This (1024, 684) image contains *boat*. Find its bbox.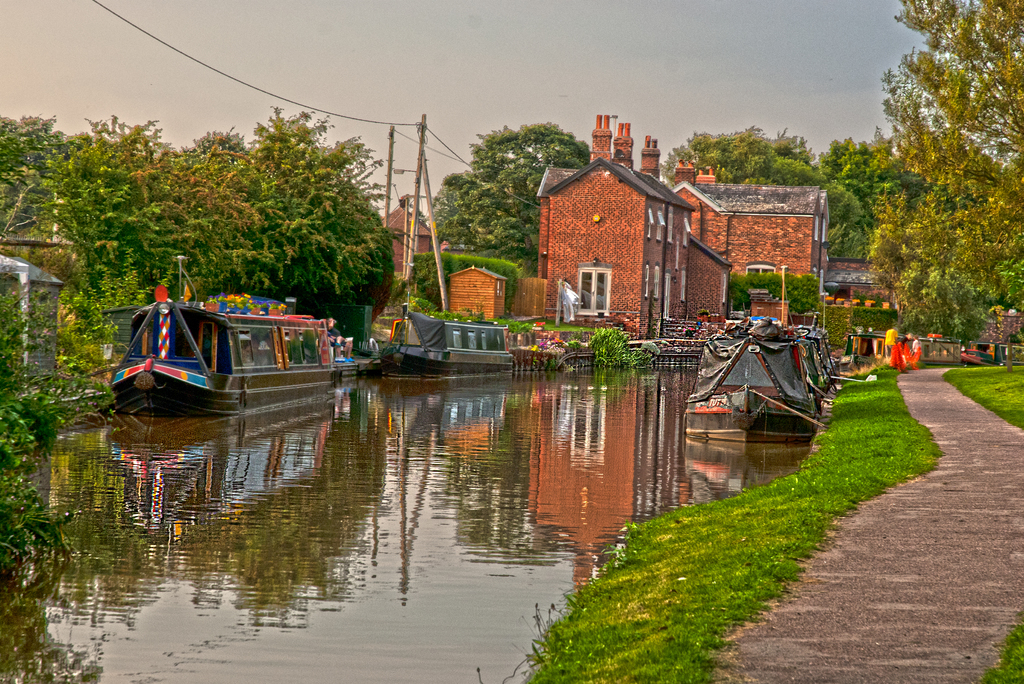
[380,297,518,376].
